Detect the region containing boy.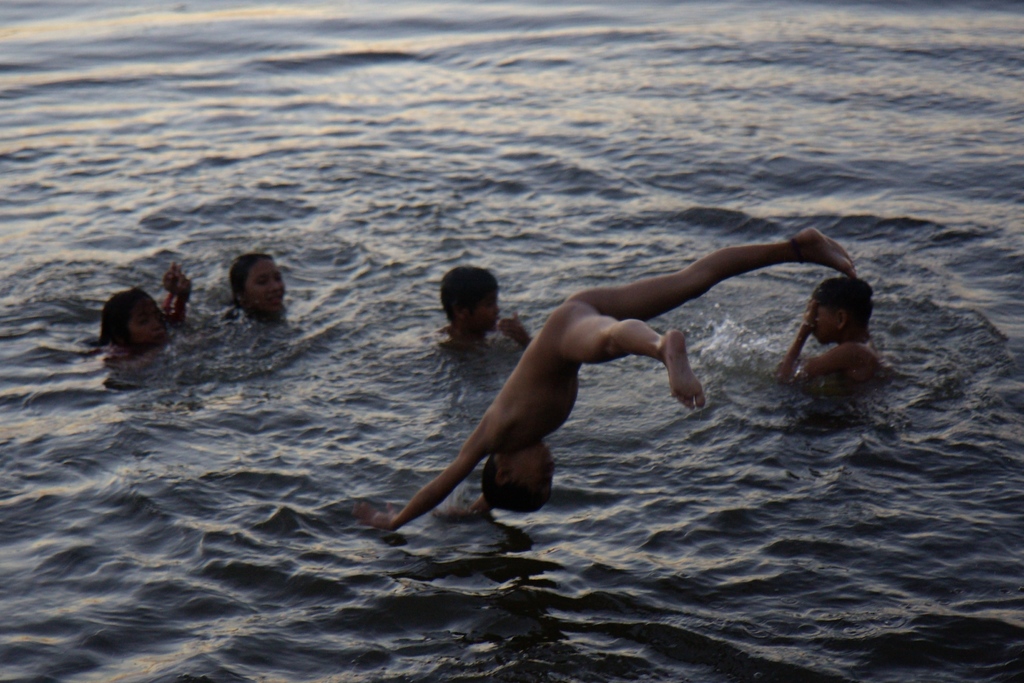
region(363, 229, 860, 541).
